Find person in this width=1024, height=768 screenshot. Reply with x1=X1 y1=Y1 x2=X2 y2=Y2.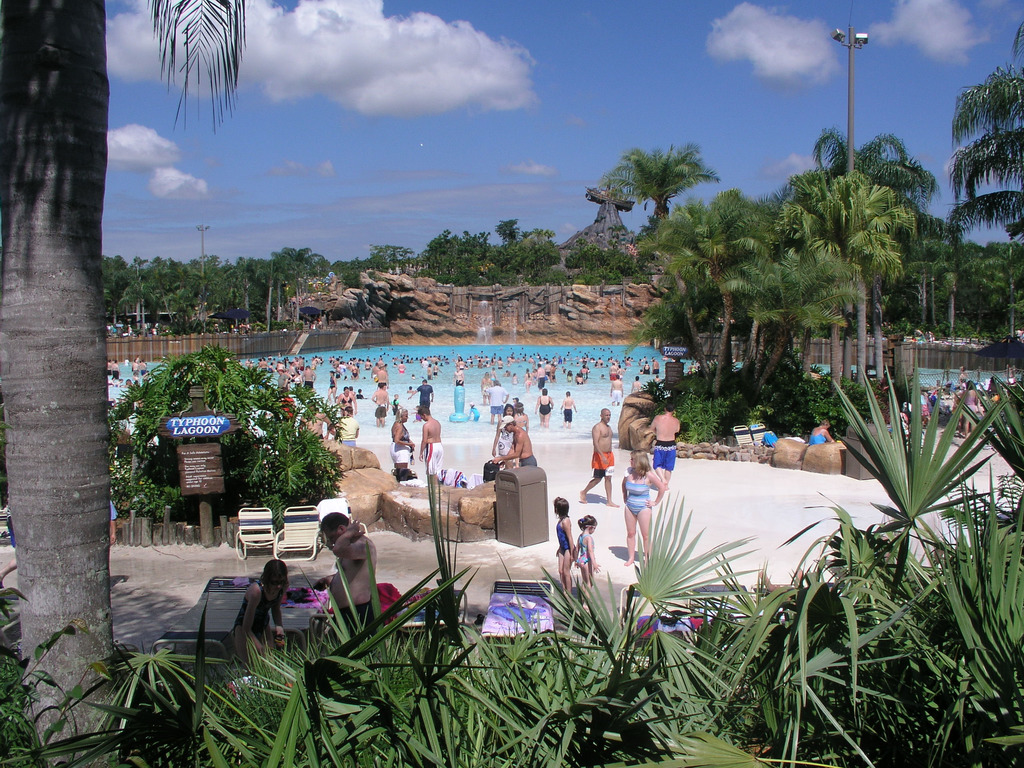
x1=390 y1=392 x2=401 y2=414.
